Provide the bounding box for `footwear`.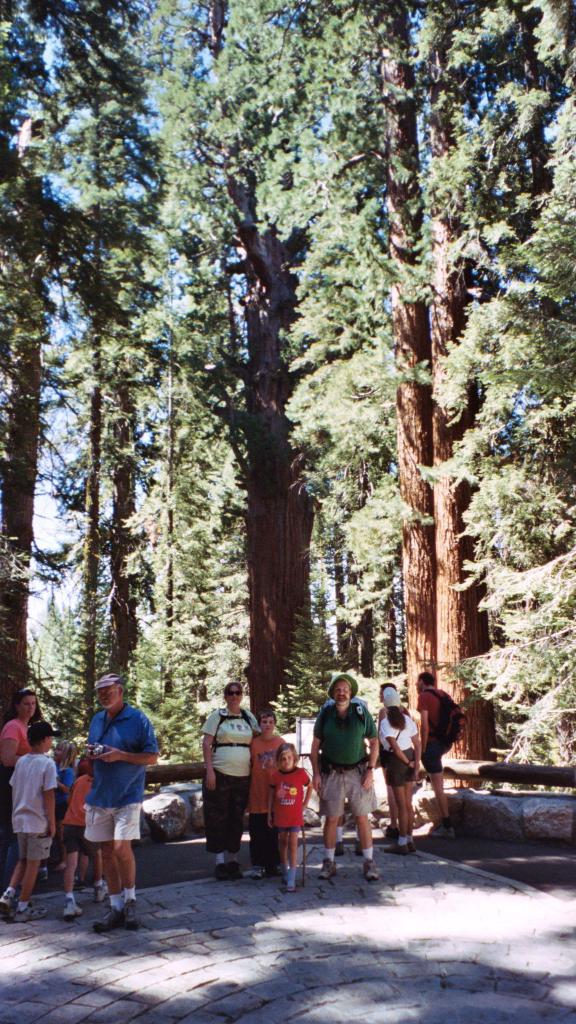
region(365, 857, 381, 881).
